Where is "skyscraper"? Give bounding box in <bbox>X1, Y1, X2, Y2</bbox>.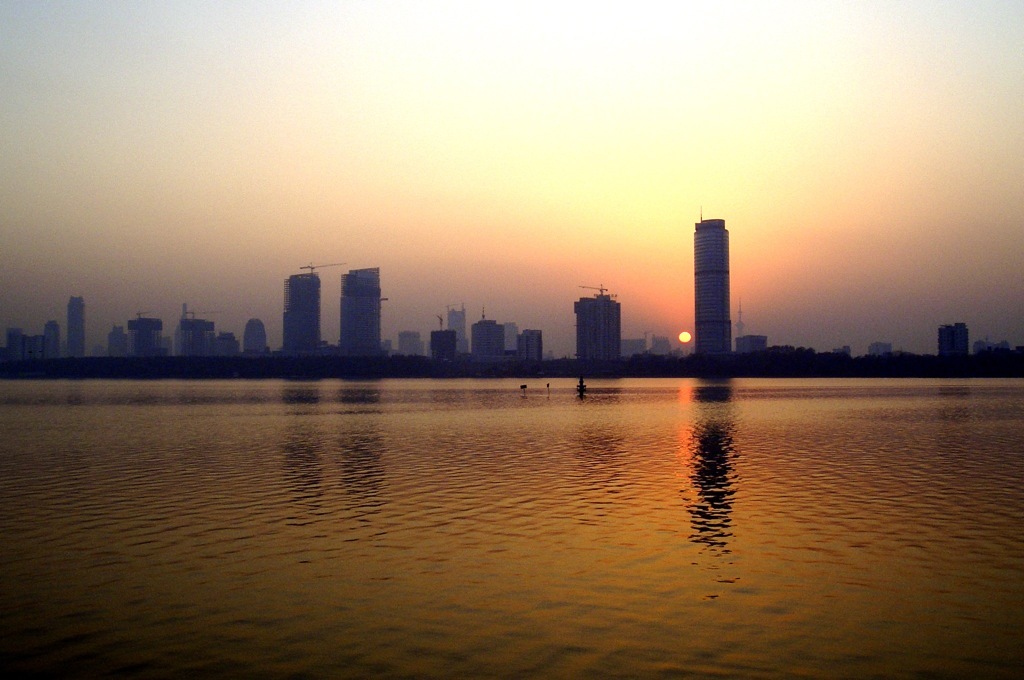
<bbox>692, 210, 736, 350</bbox>.
